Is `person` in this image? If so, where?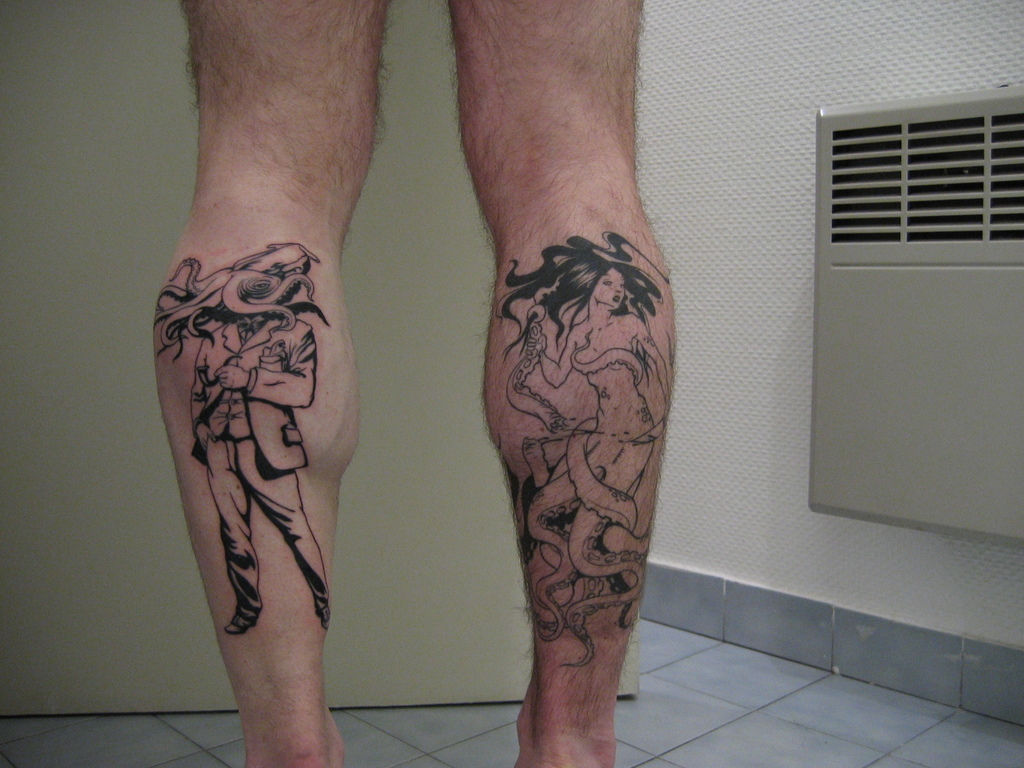
Yes, at l=157, t=241, r=330, b=636.
